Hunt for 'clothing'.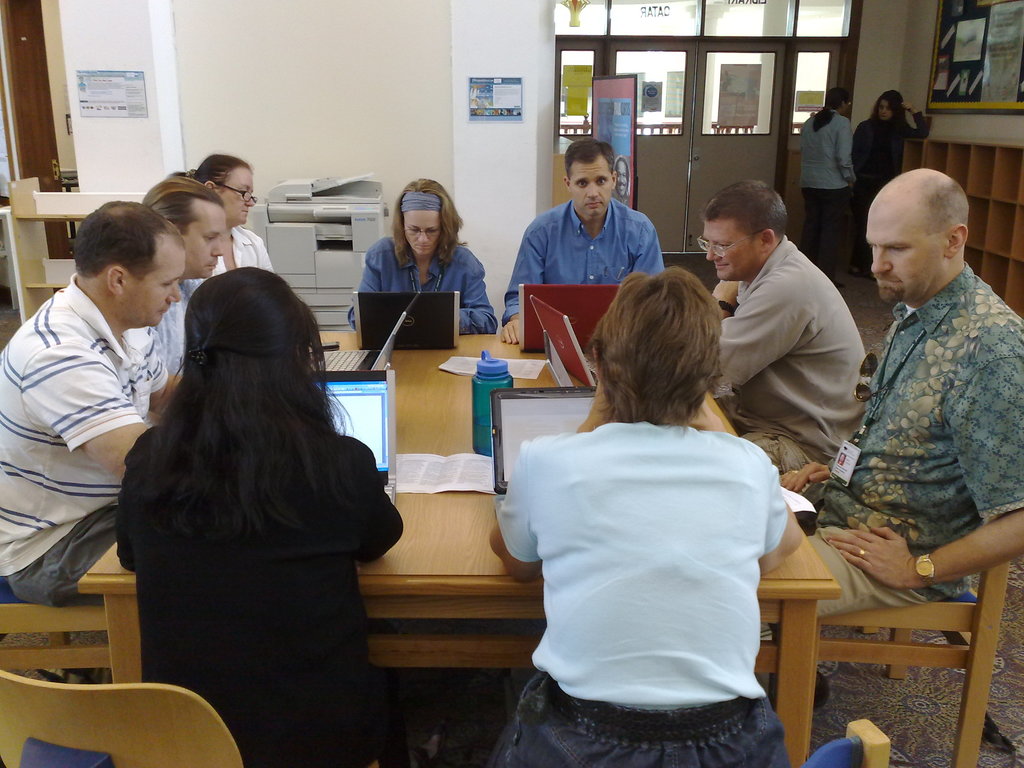
Hunted down at BBox(810, 262, 1023, 596).
